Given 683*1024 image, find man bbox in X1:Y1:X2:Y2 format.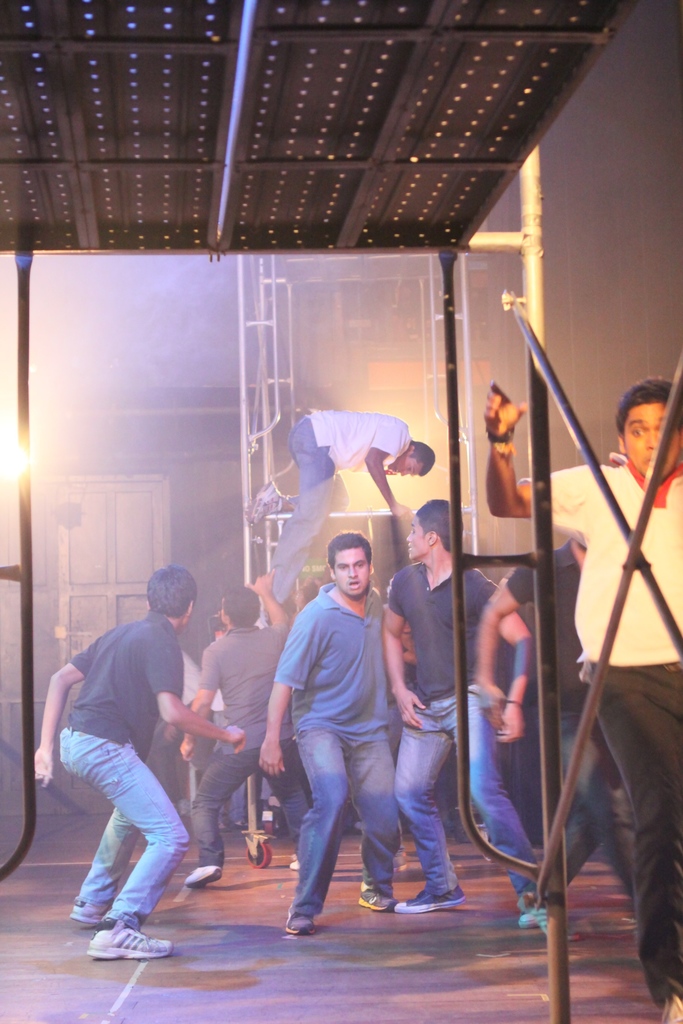
180:569:317:893.
